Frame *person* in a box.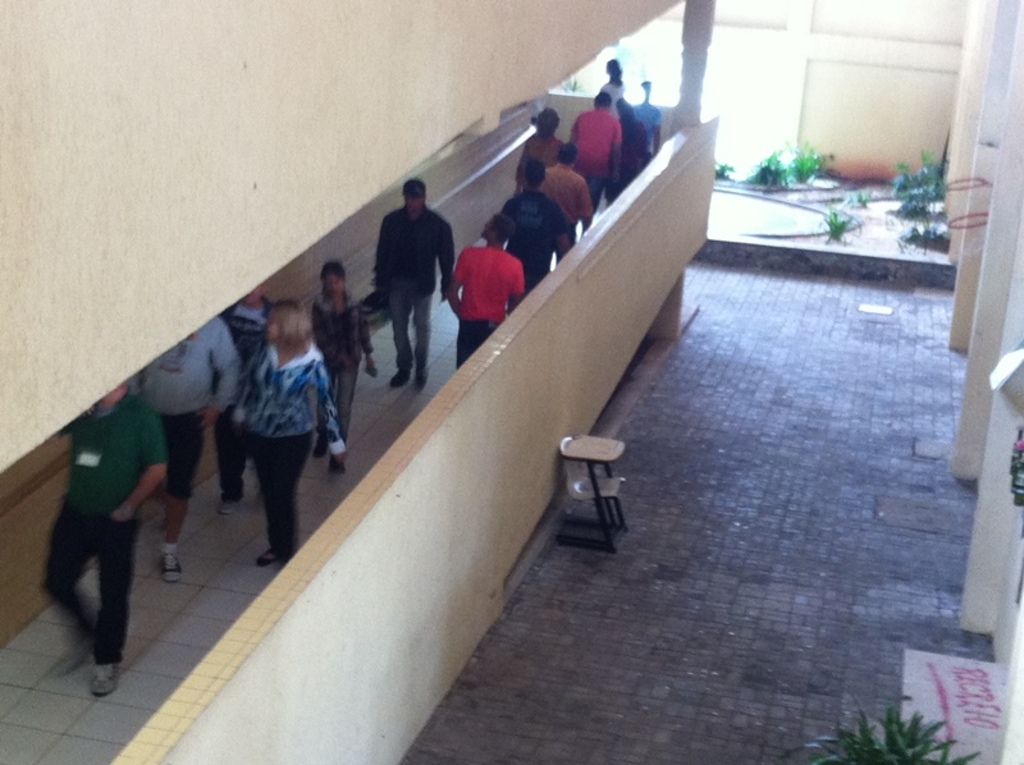
box(448, 212, 525, 365).
